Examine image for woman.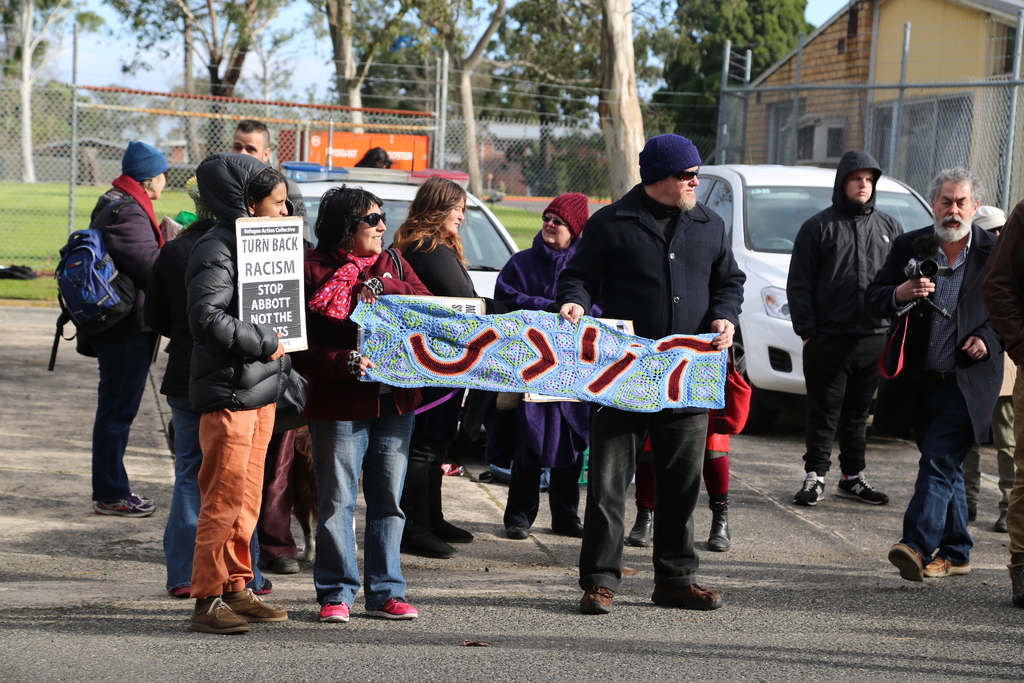
Examination result: (282, 170, 425, 616).
